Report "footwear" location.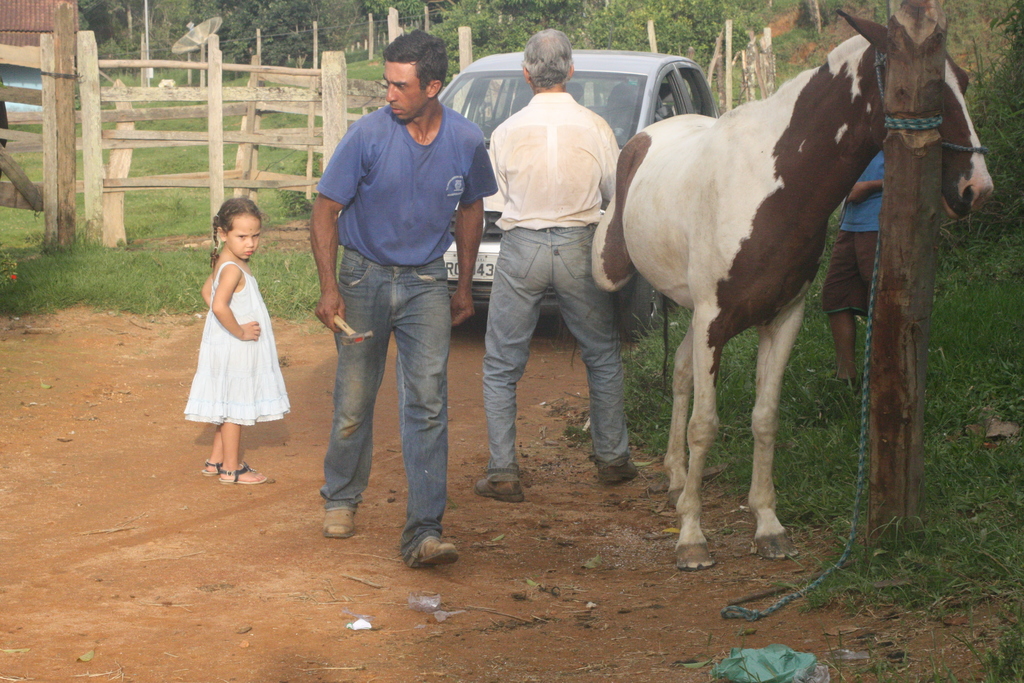
Report: bbox=[597, 460, 648, 483].
